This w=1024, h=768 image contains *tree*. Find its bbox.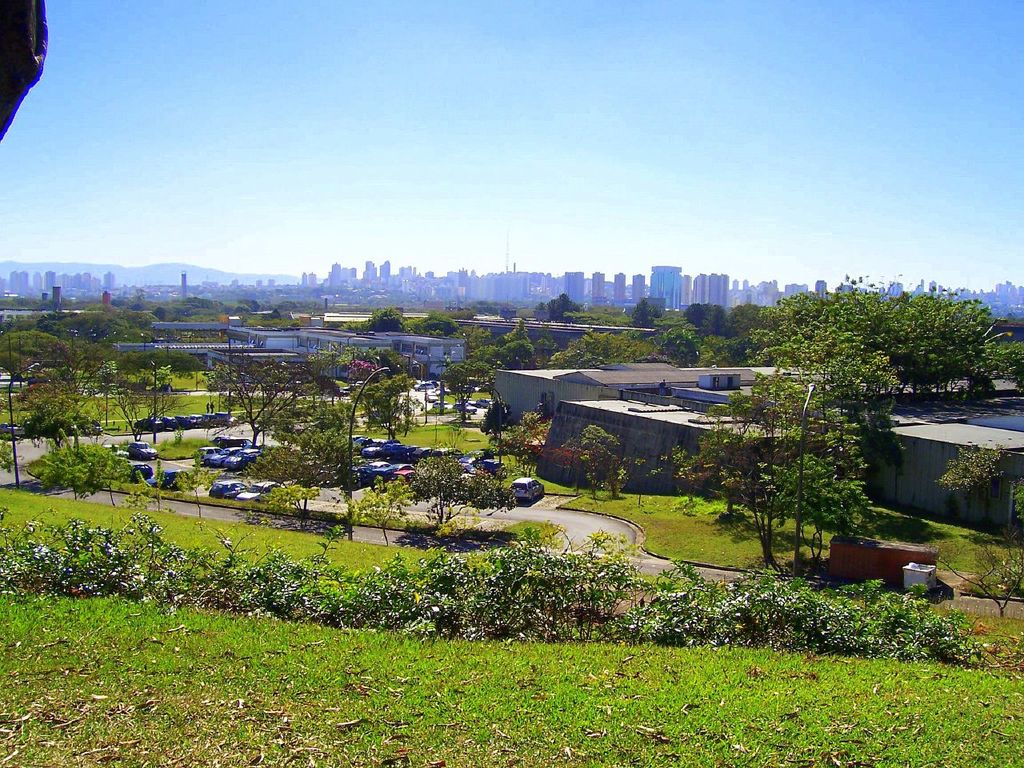
{"x1": 190, "y1": 353, "x2": 302, "y2": 453}.
